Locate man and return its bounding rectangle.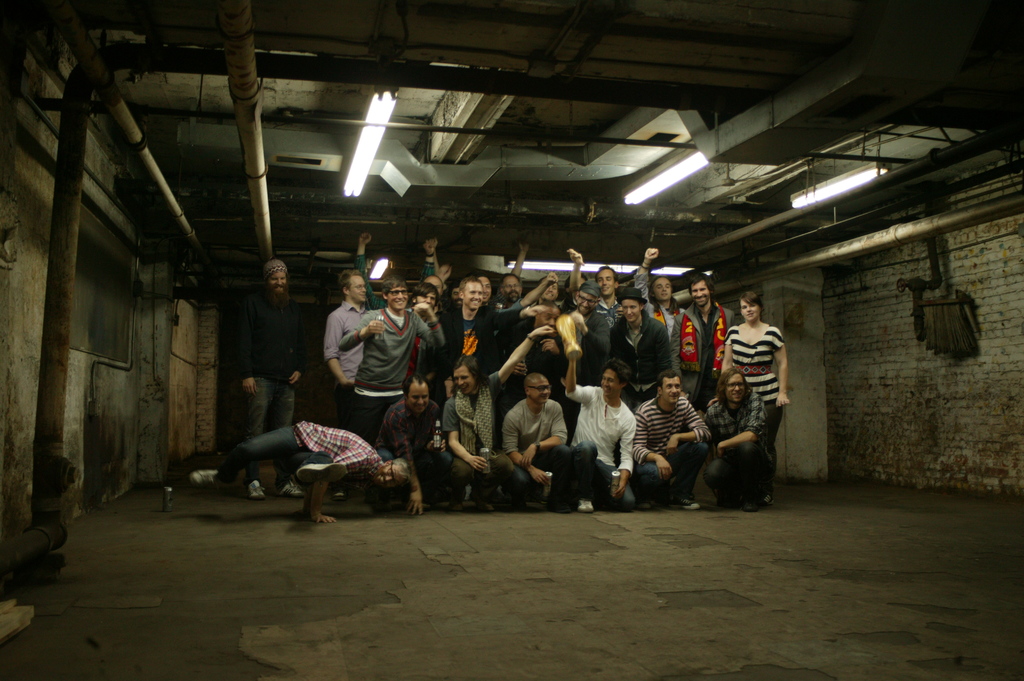
box(632, 369, 720, 510).
